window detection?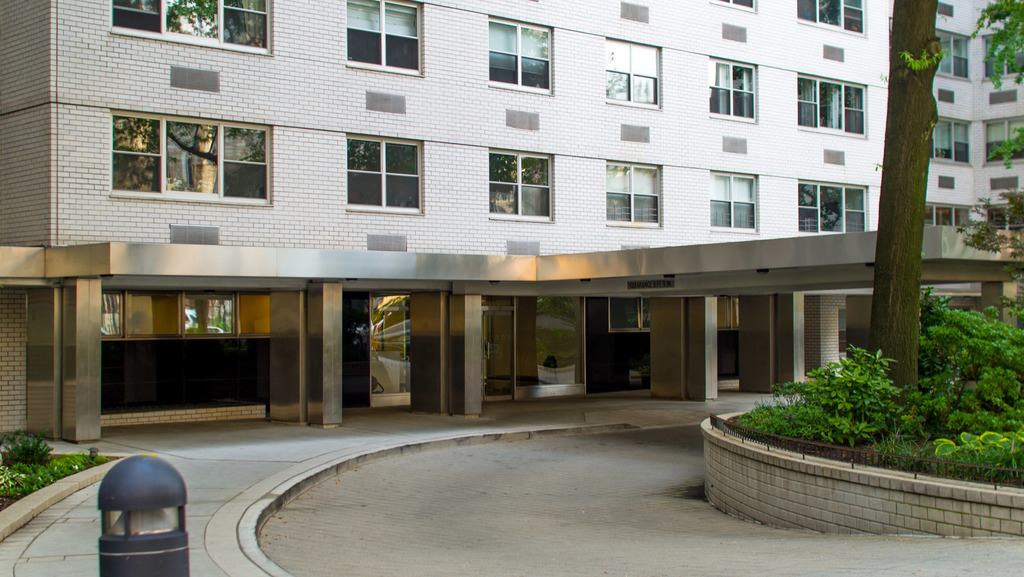
<bbox>339, 0, 429, 70</bbox>
